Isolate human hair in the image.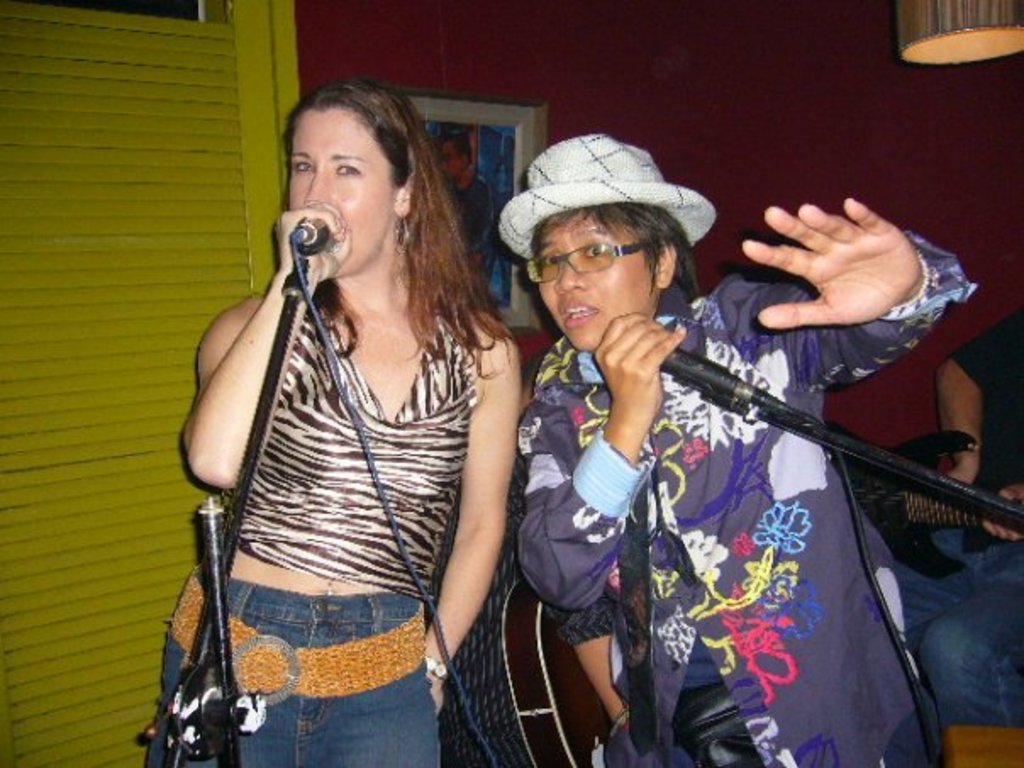
Isolated region: pyautogui.locateOnScreen(529, 202, 705, 305).
